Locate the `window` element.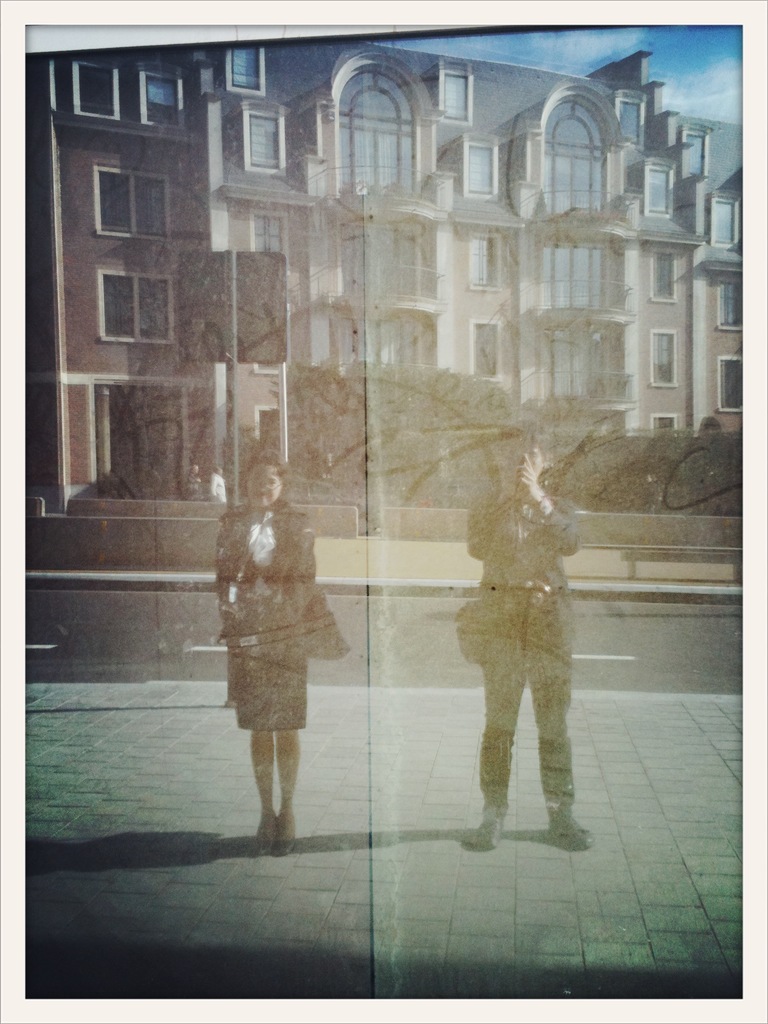
Element bbox: (left=682, top=127, right=707, bottom=182).
